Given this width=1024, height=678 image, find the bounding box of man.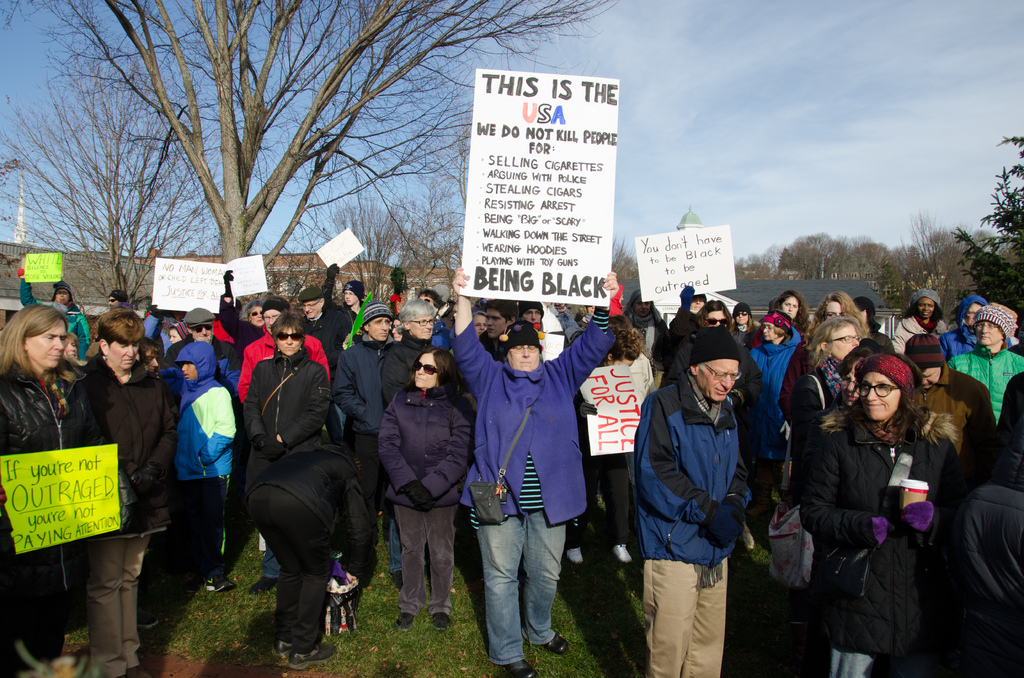
(x1=480, y1=298, x2=525, y2=358).
